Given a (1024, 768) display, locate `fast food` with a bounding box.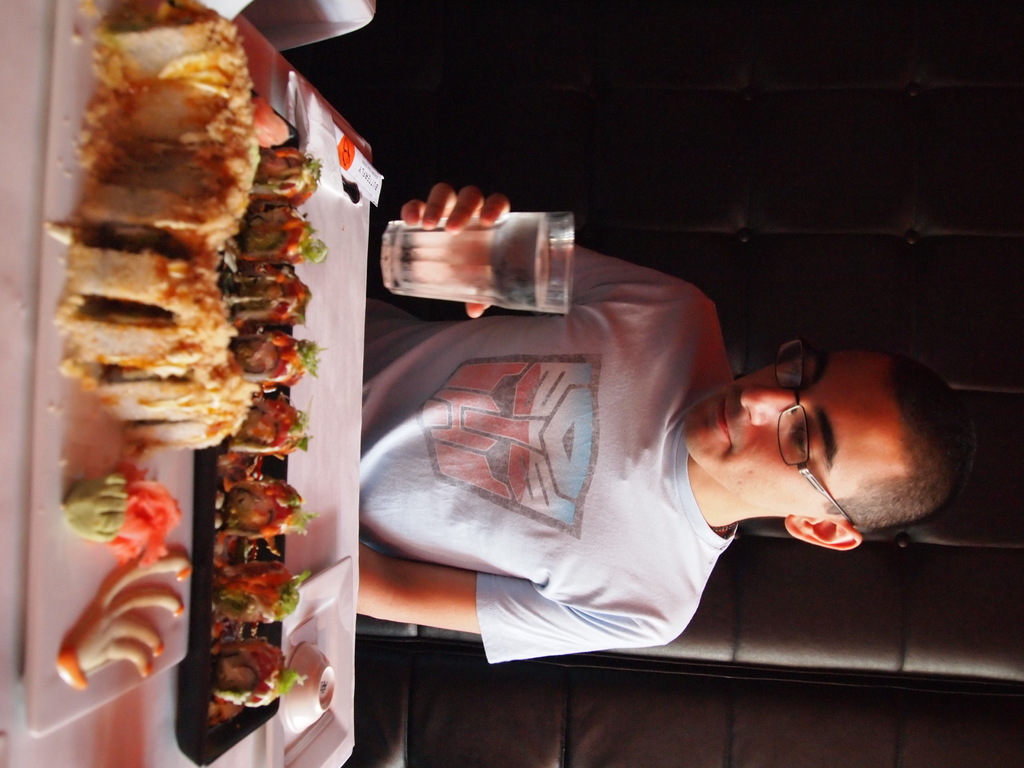
Located: bbox=[40, 0, 268, 453].
